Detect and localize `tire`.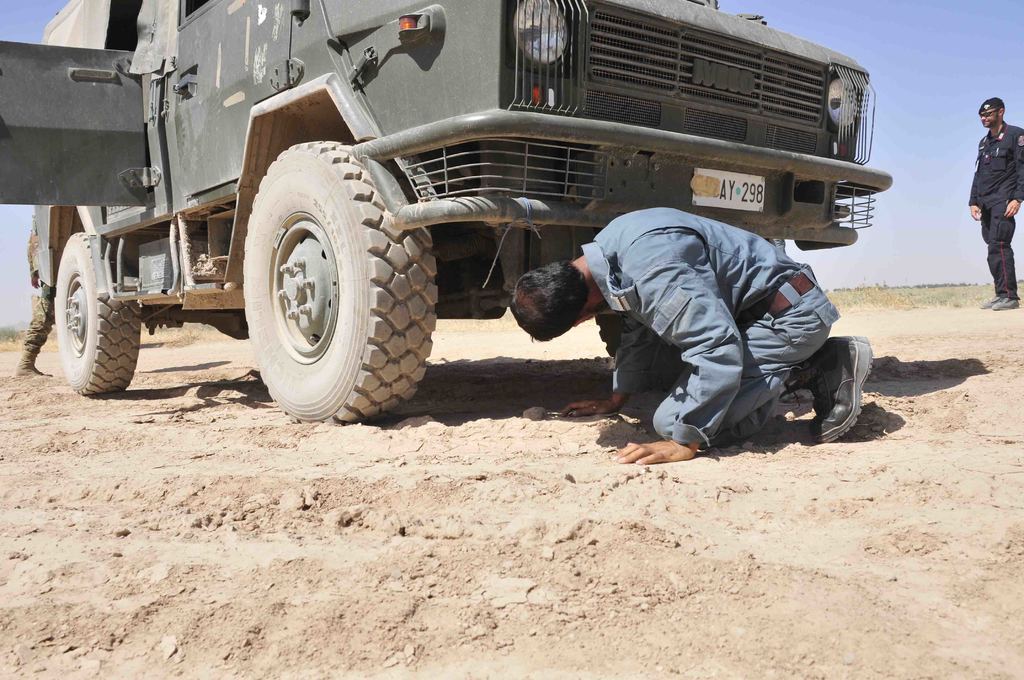
Localized at {"left": 49, "top": 224, "right": 143, "bottom": 398}.
